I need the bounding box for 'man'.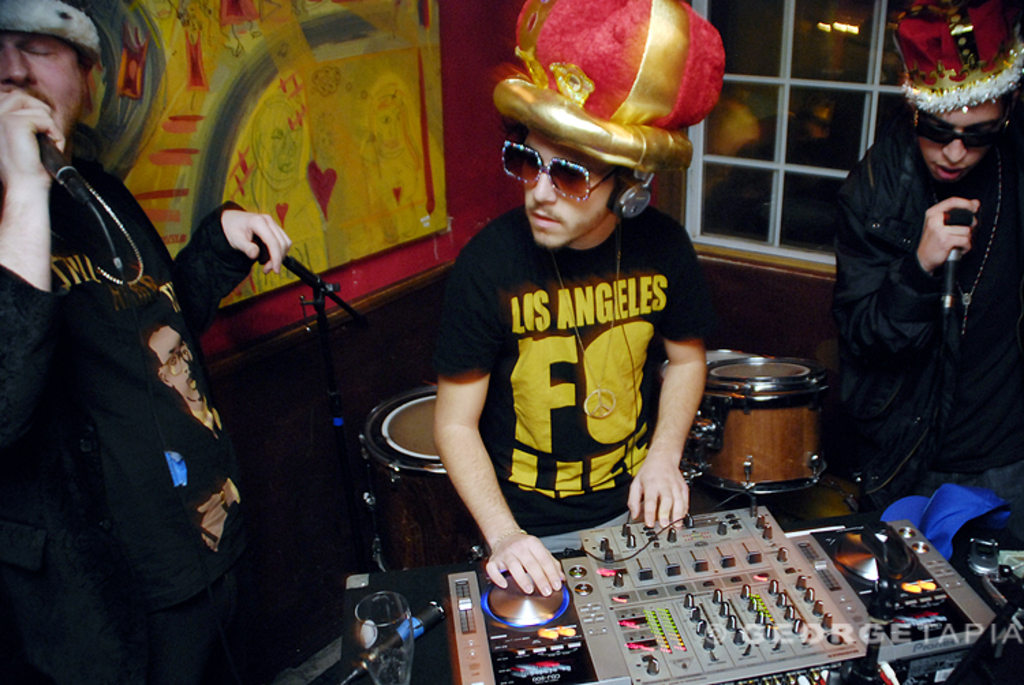
Here it is: 412, 0, 735, 602.
